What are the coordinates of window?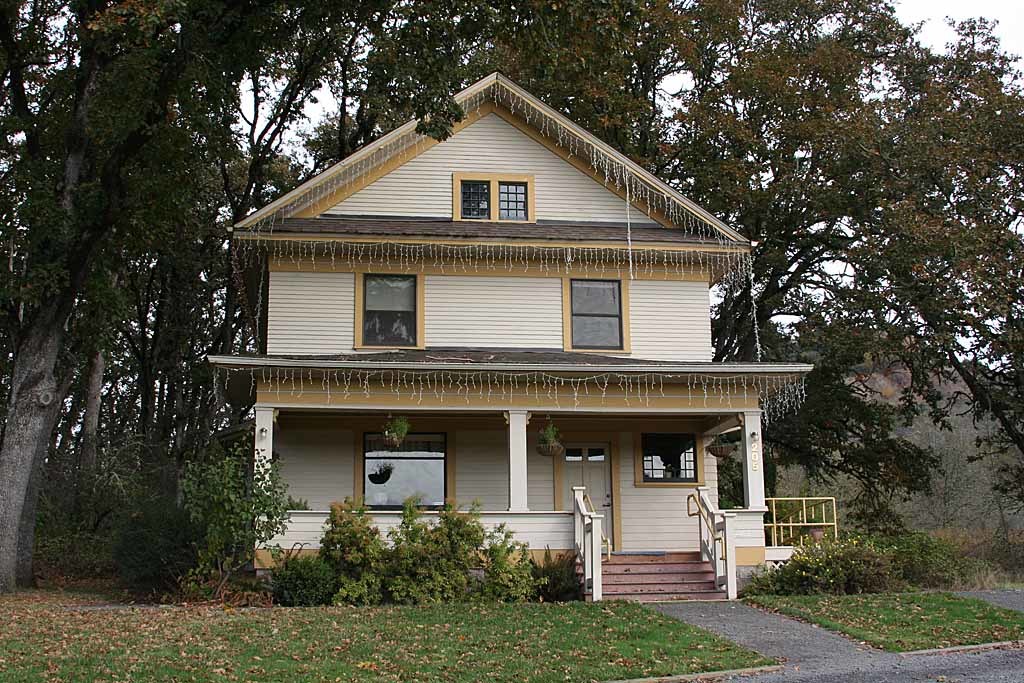
BBox(356, 430, 448, 517).
